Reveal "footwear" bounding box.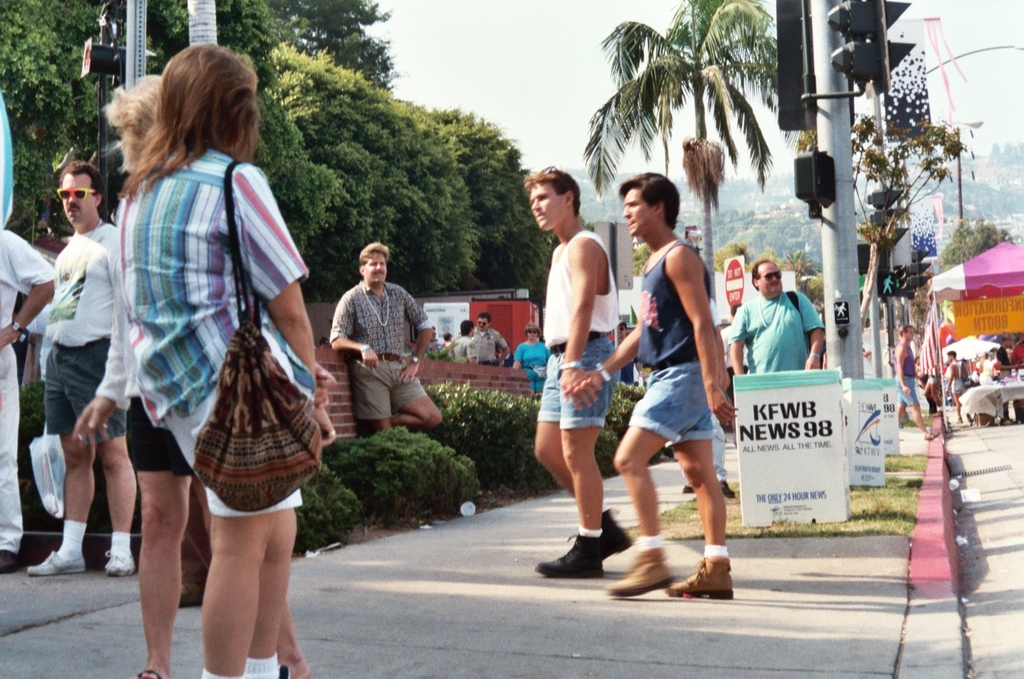
Revealed: <region>665, 551, 732, 601</region>.
